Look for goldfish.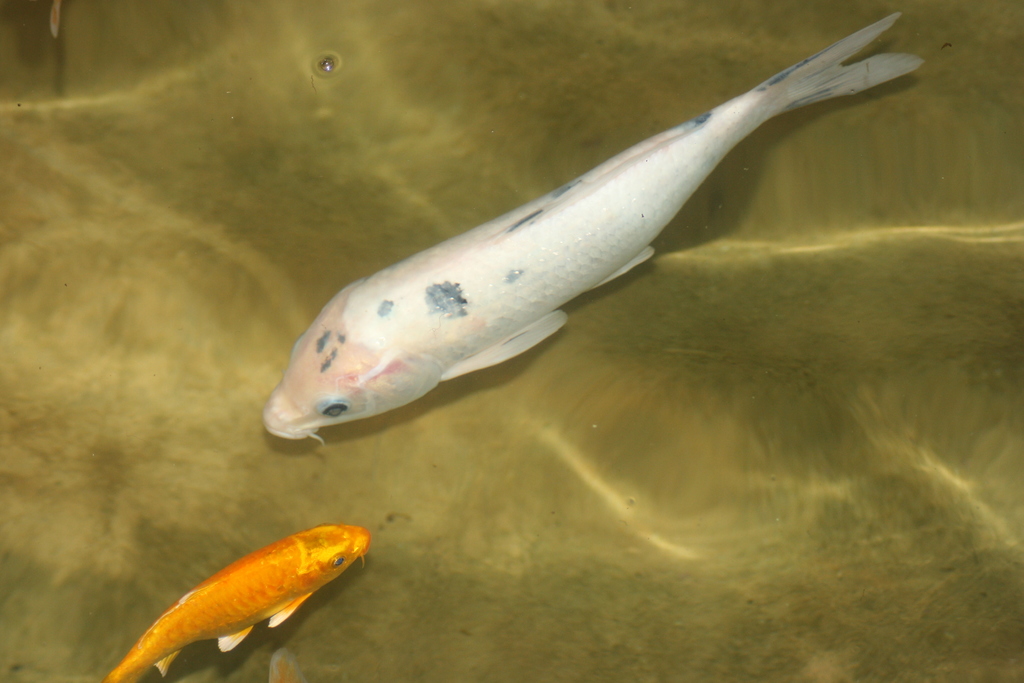
Found: box=[106, 528, 371, 675].
